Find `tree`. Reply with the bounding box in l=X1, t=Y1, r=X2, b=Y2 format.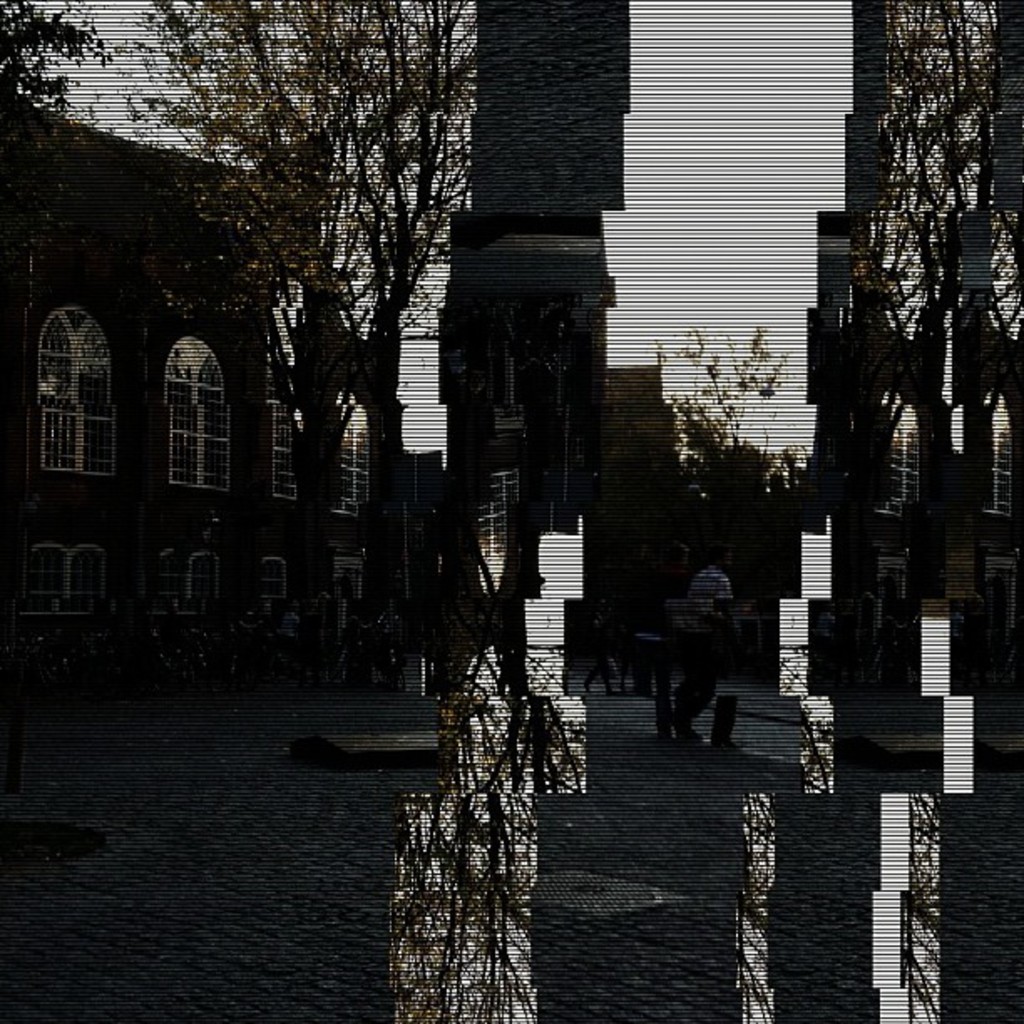
l=0, t=0, r=132, b=281.
